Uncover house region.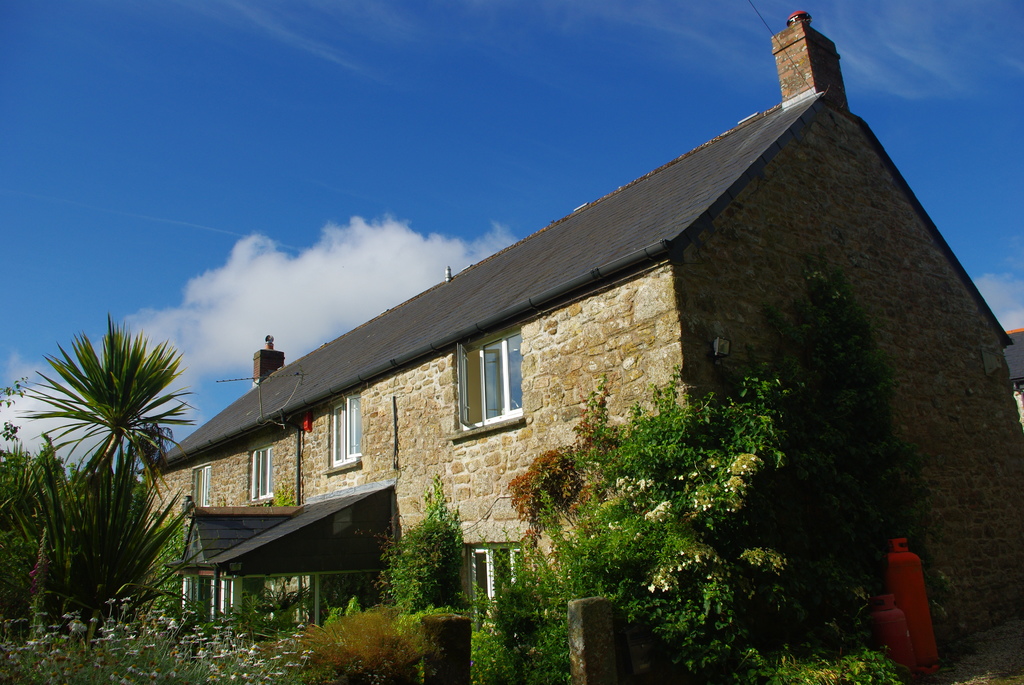
Uncovered: [left=173, top=51, right=982, bottom=648].
